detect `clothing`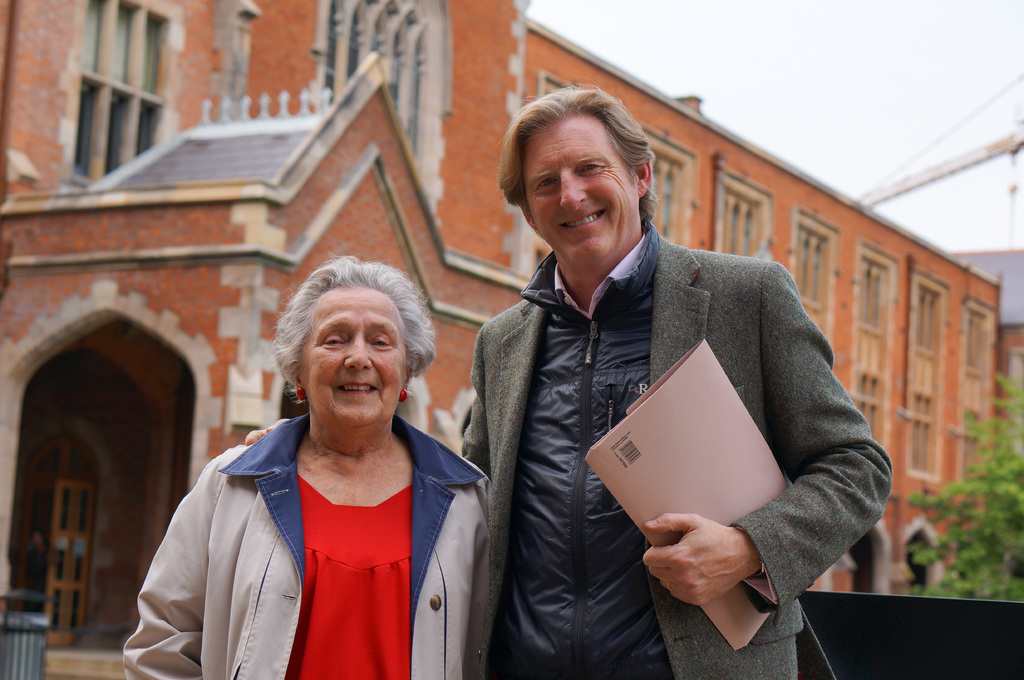
138:393:493:674
